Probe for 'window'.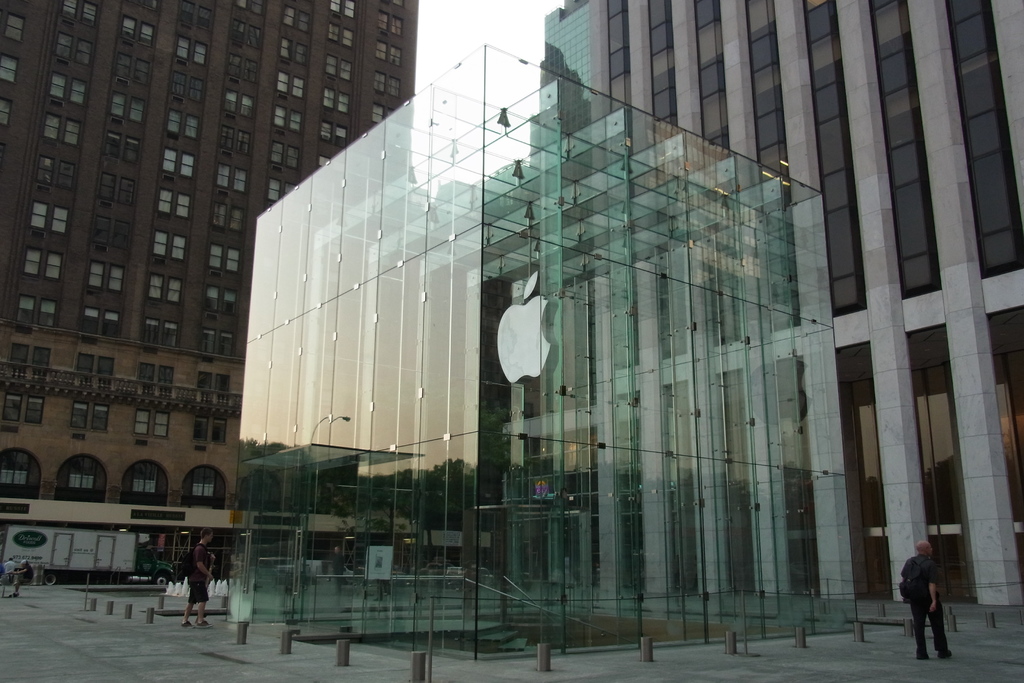
Probe result: l=245, t=55, r=264, b=81.
